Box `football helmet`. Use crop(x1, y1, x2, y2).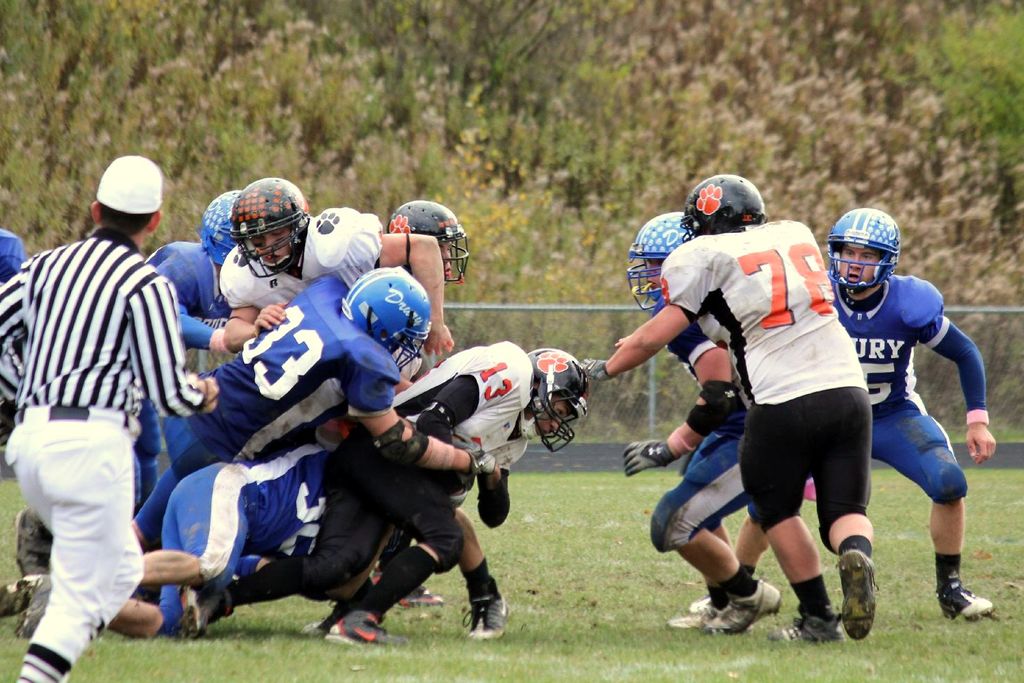
crop(527, 341, 591, 455).
